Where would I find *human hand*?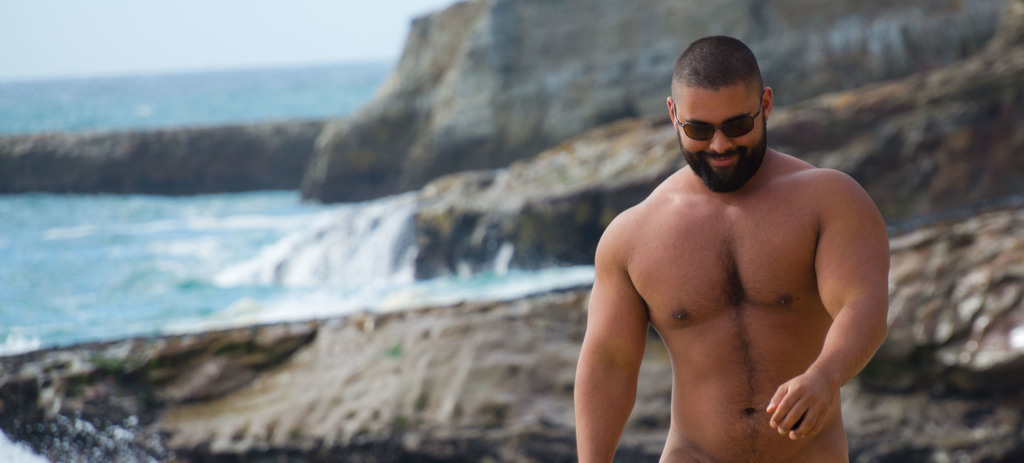
At BBox(779, 348, 844, 443).
